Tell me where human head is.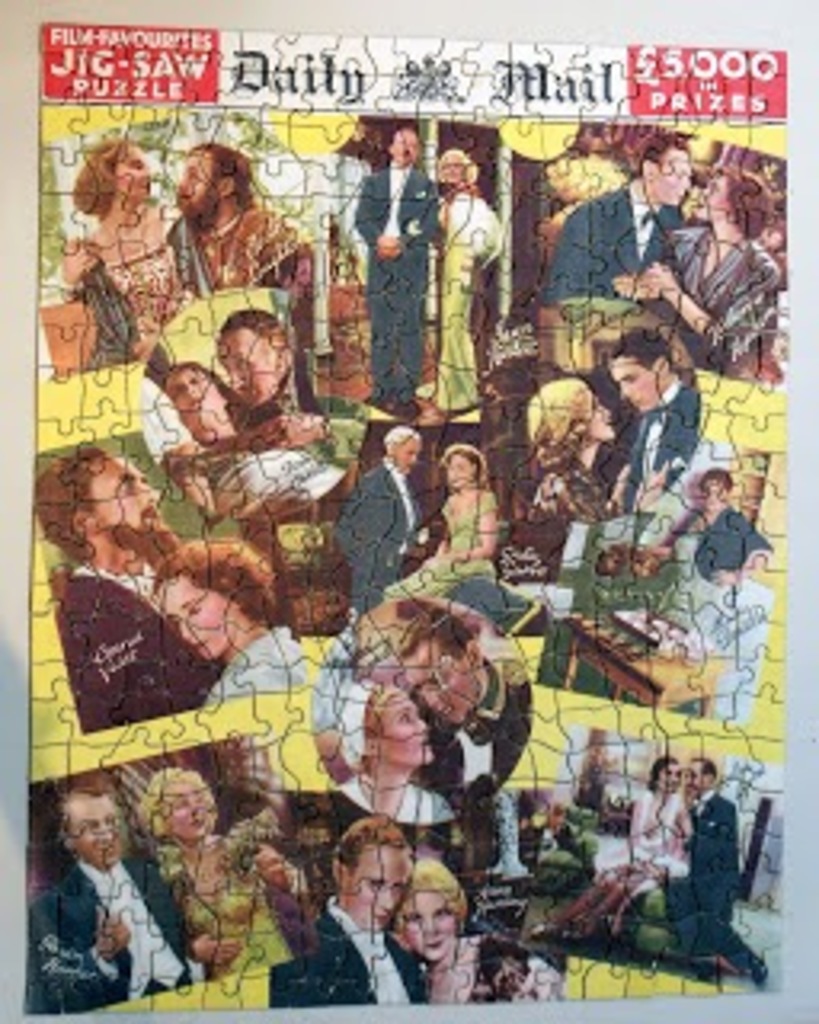
human head is at [x1=438, y1=448, x2=477, y2=496].
